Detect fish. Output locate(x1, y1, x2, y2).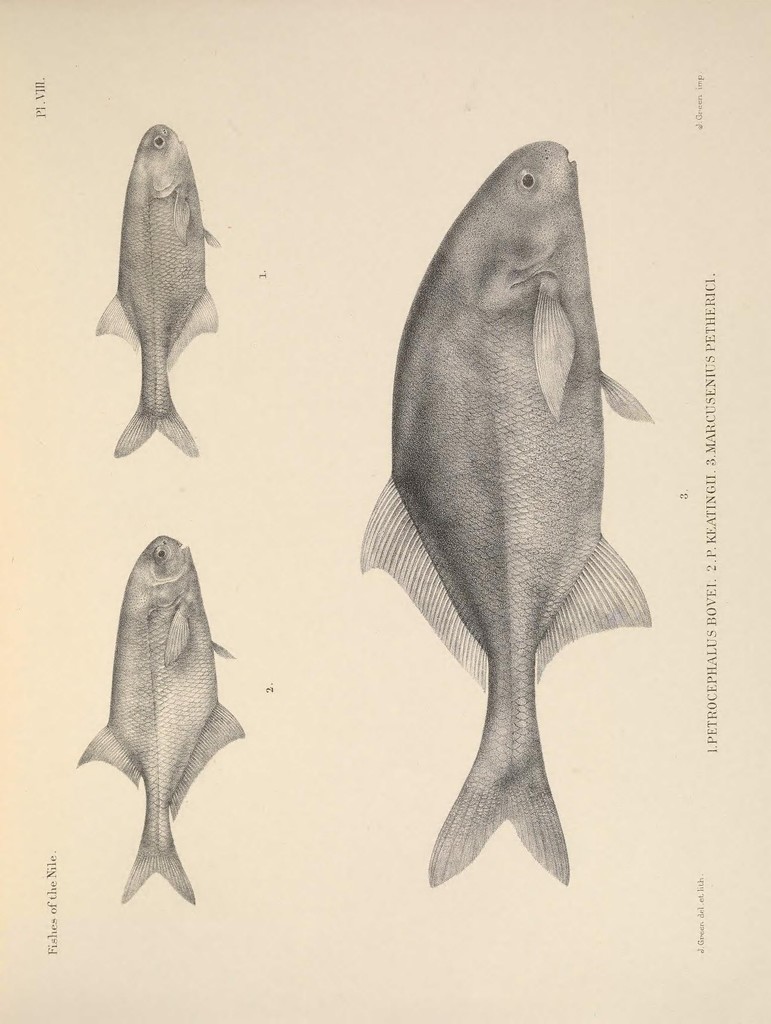
locate(91, 116, 231, 469).
